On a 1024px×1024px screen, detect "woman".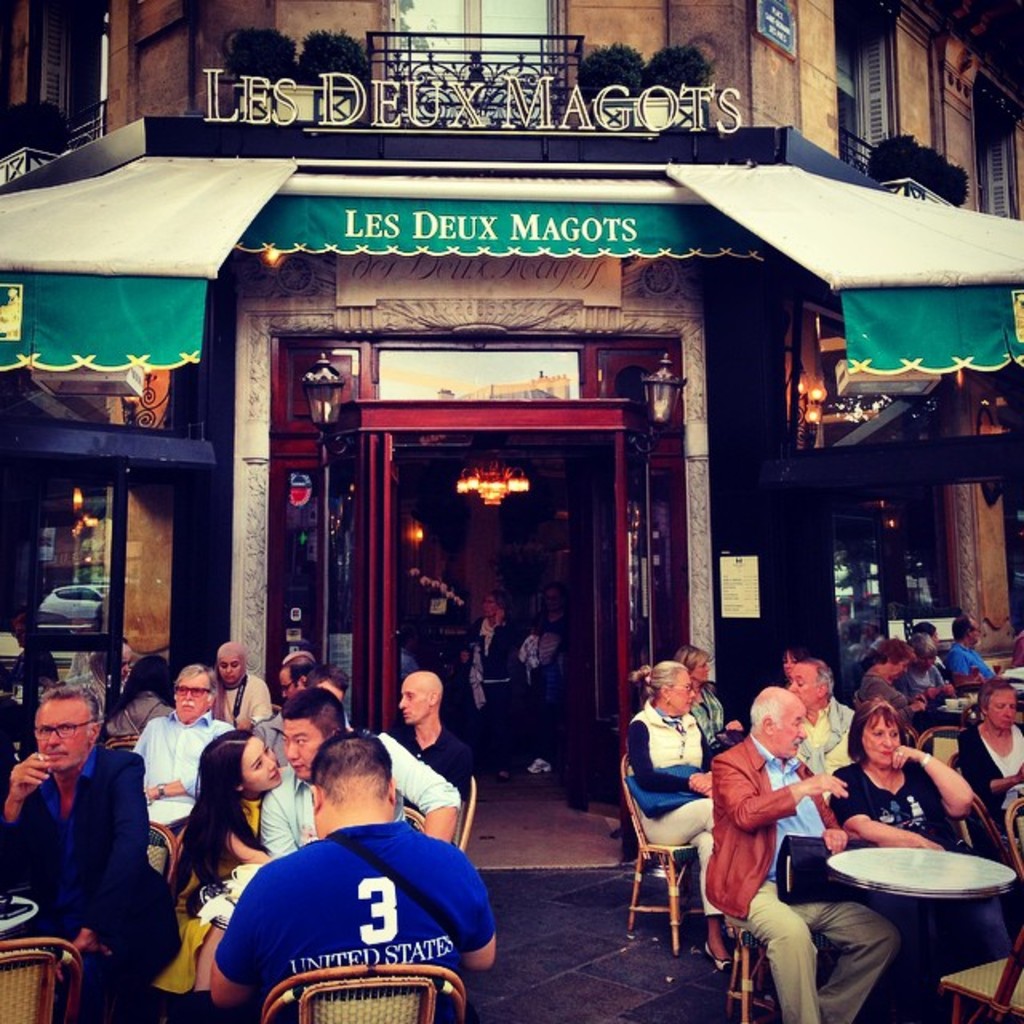
bbox=(829, 694, 1013, 1022).
